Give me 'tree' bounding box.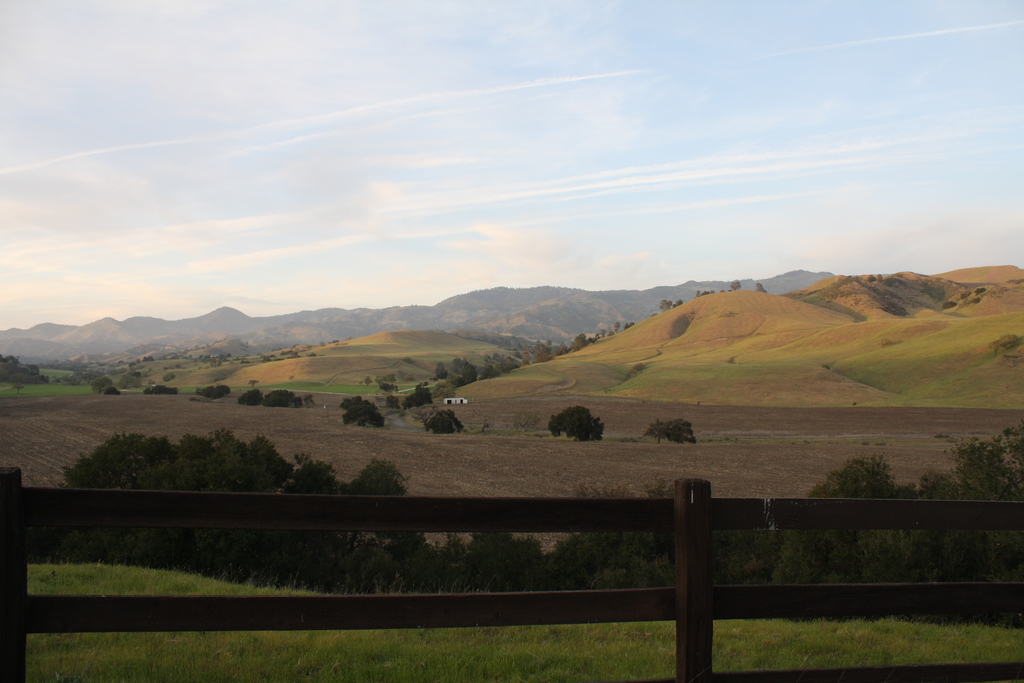
select_region(545, 409, 605, 442).
